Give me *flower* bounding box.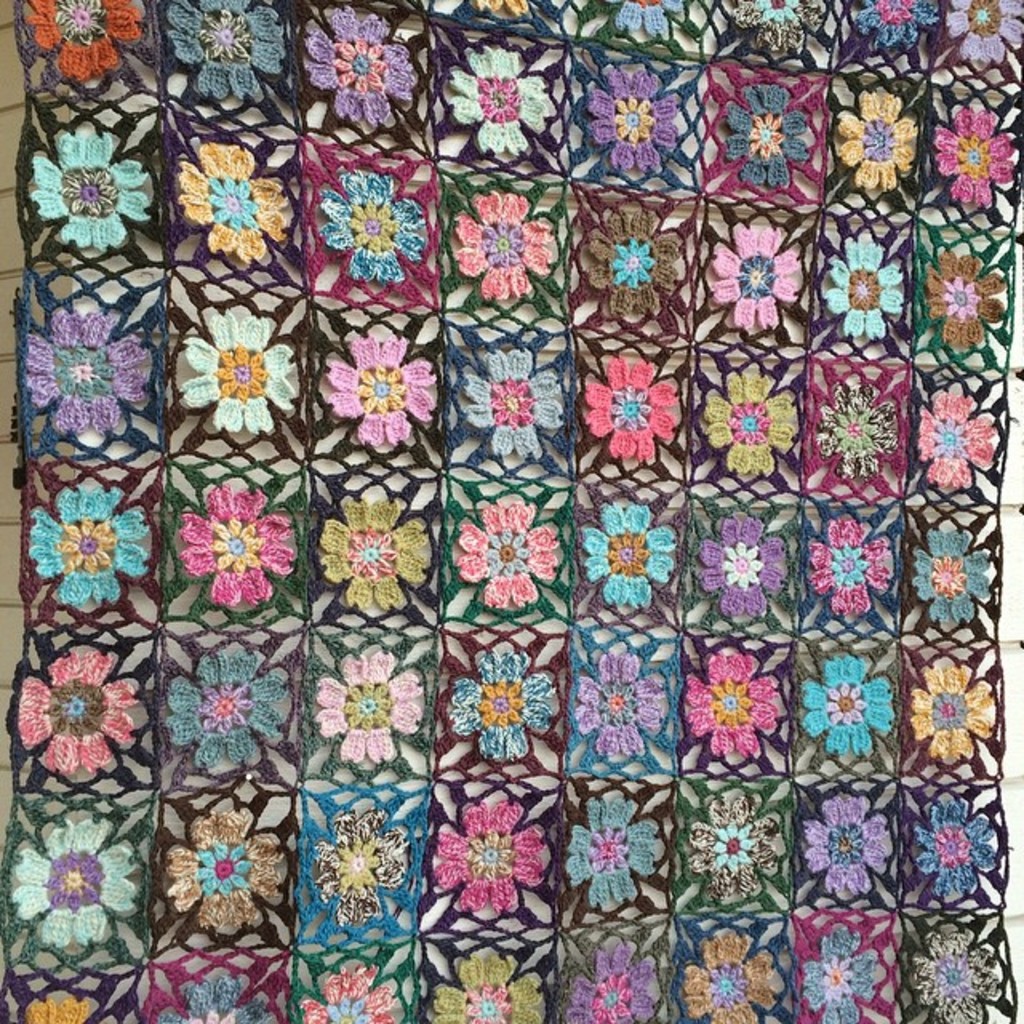
bbox=[912, 518, 994, 627].
